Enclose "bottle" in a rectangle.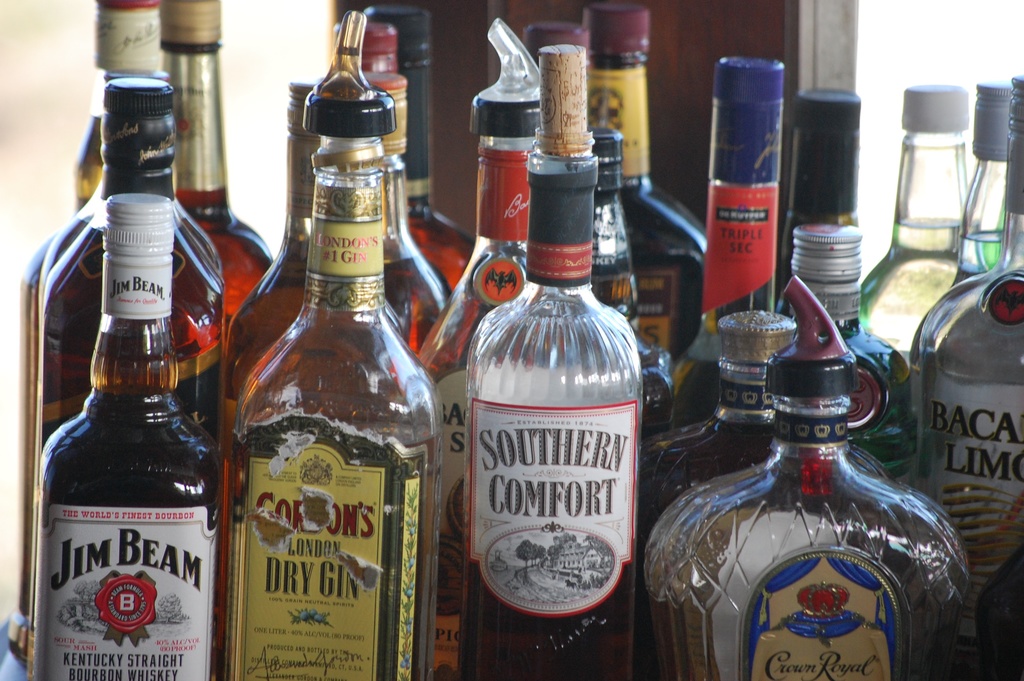
box(654, 76, 792, 426).
